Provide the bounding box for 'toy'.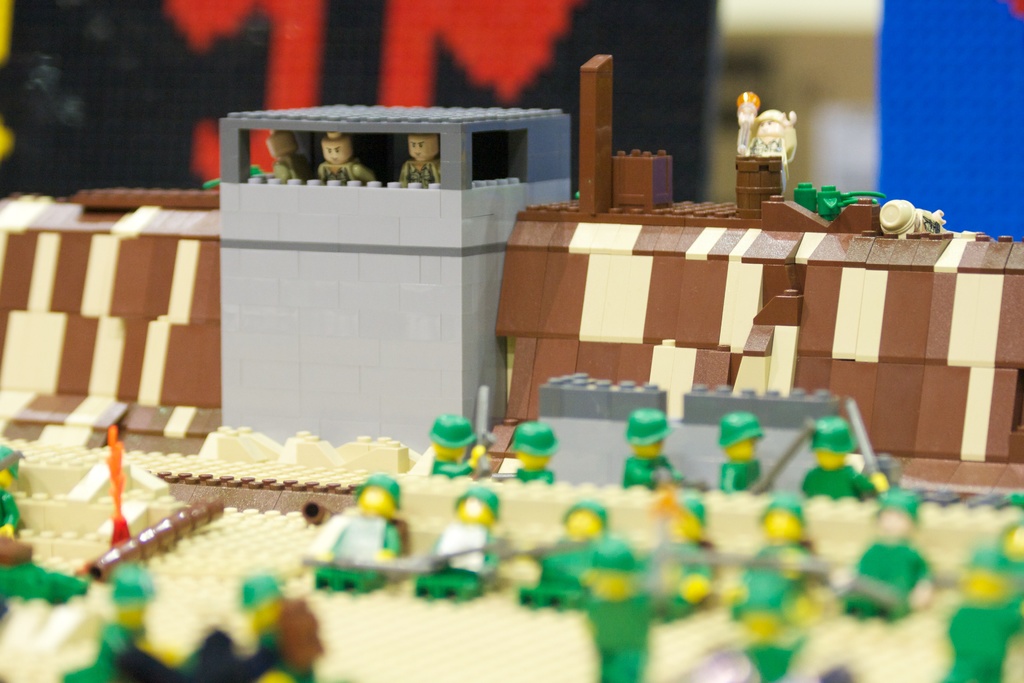
region(641, 495, 738, 628).
